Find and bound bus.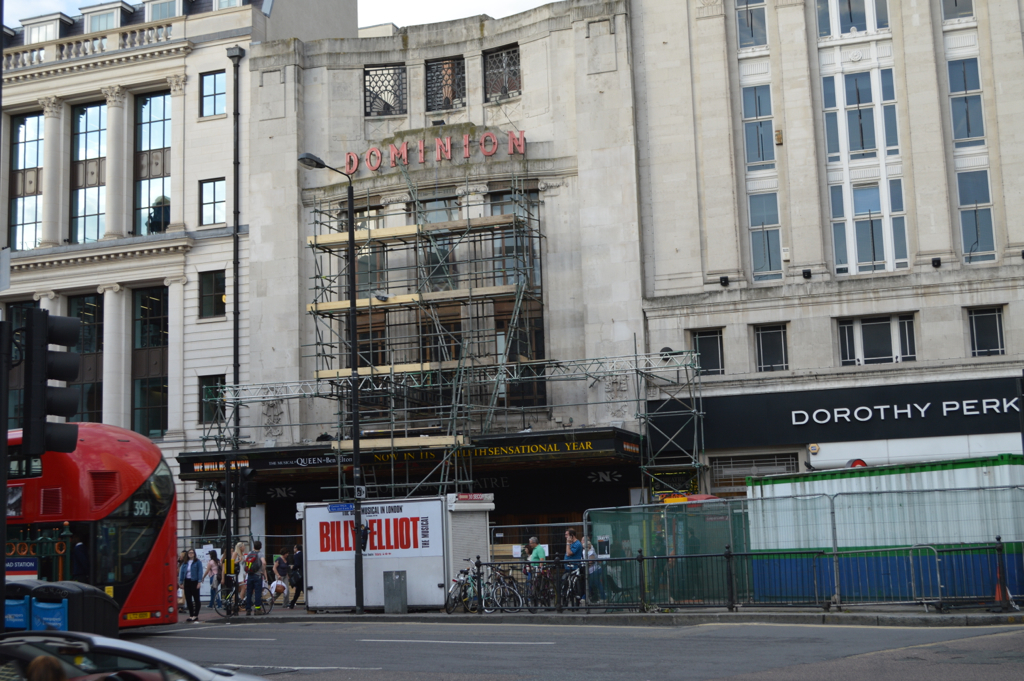
Bound: detection(5, 417, 180, 627).
